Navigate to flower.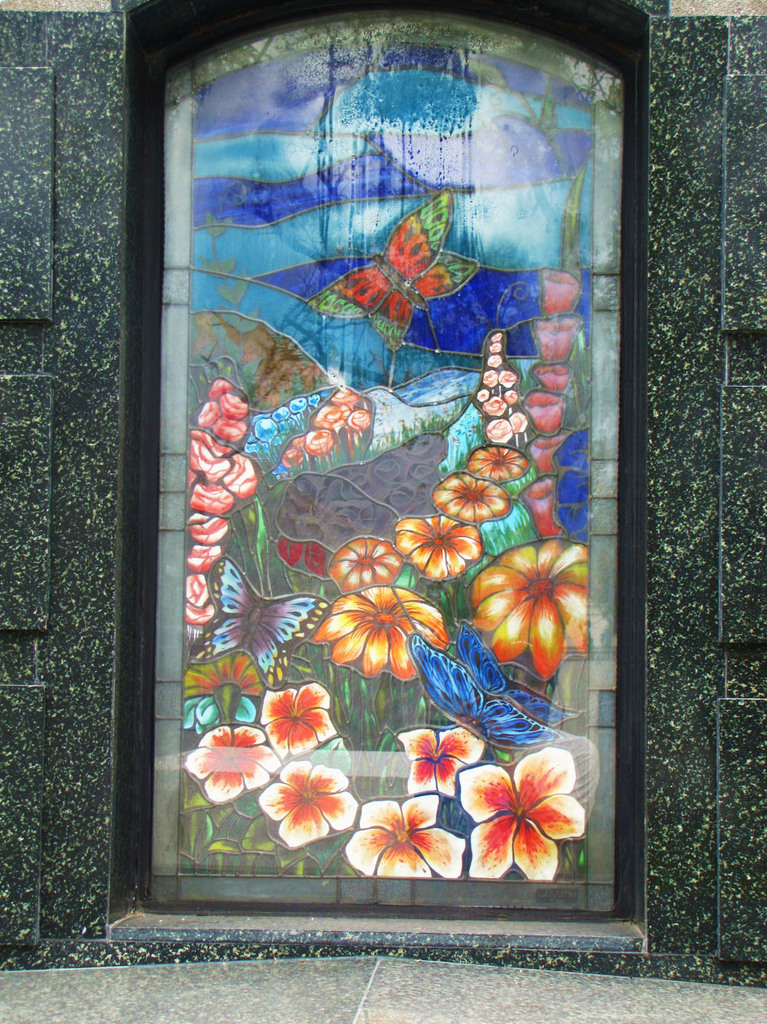
Navigation target: detection(271, 406, 290, 420).
